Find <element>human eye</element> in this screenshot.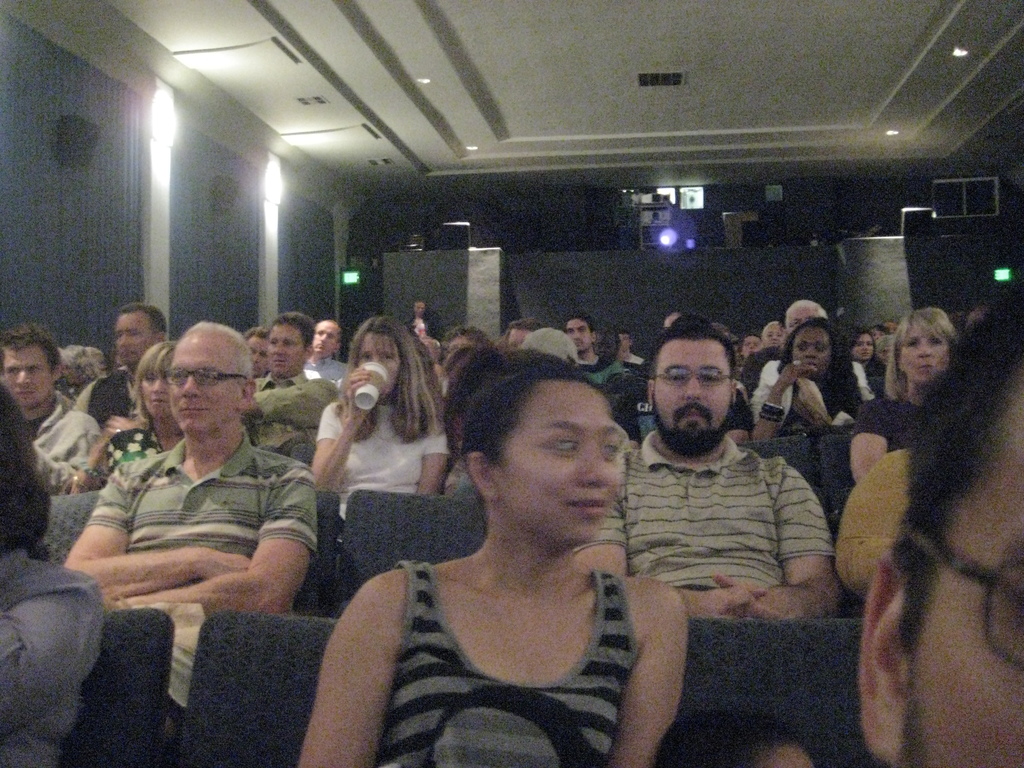
The bounding box for <element>human eye</element> is 27:367:40:375.
